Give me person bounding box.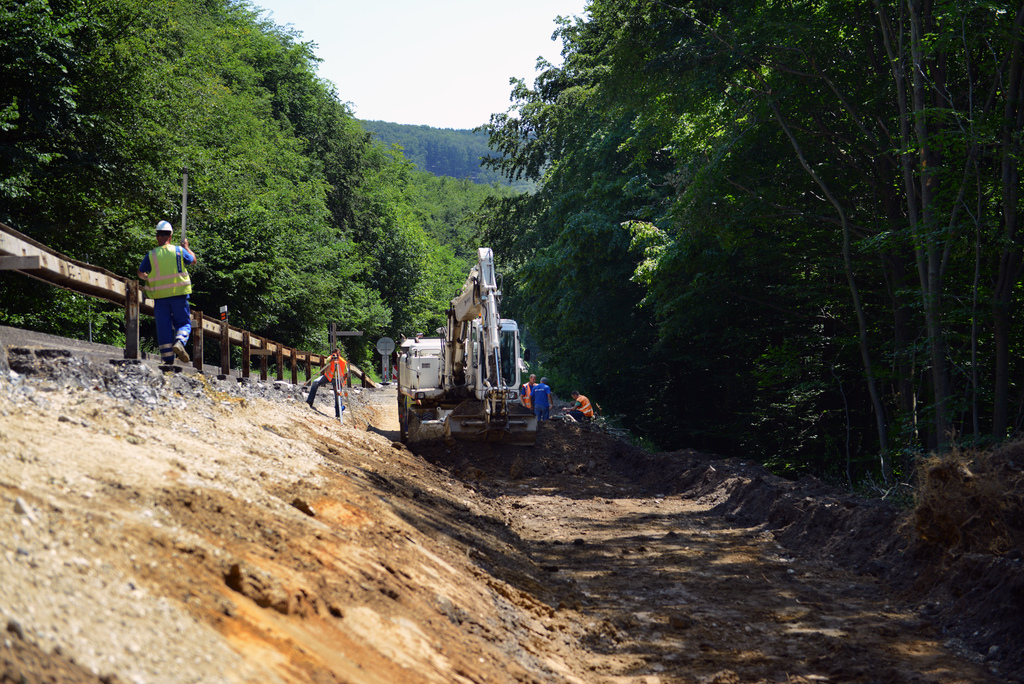
{"left": 517, "top": 375, "right": 534, "bottom": 411}.
